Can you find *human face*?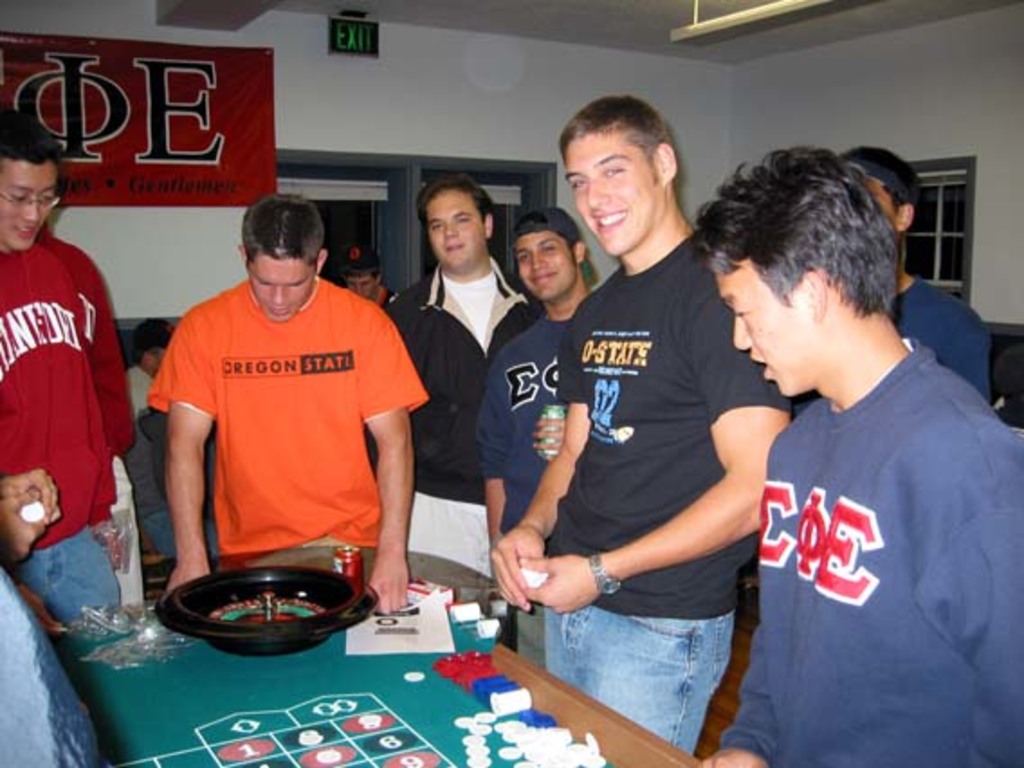
Yes, bounding box: box=[427, 191, 485, 272].
